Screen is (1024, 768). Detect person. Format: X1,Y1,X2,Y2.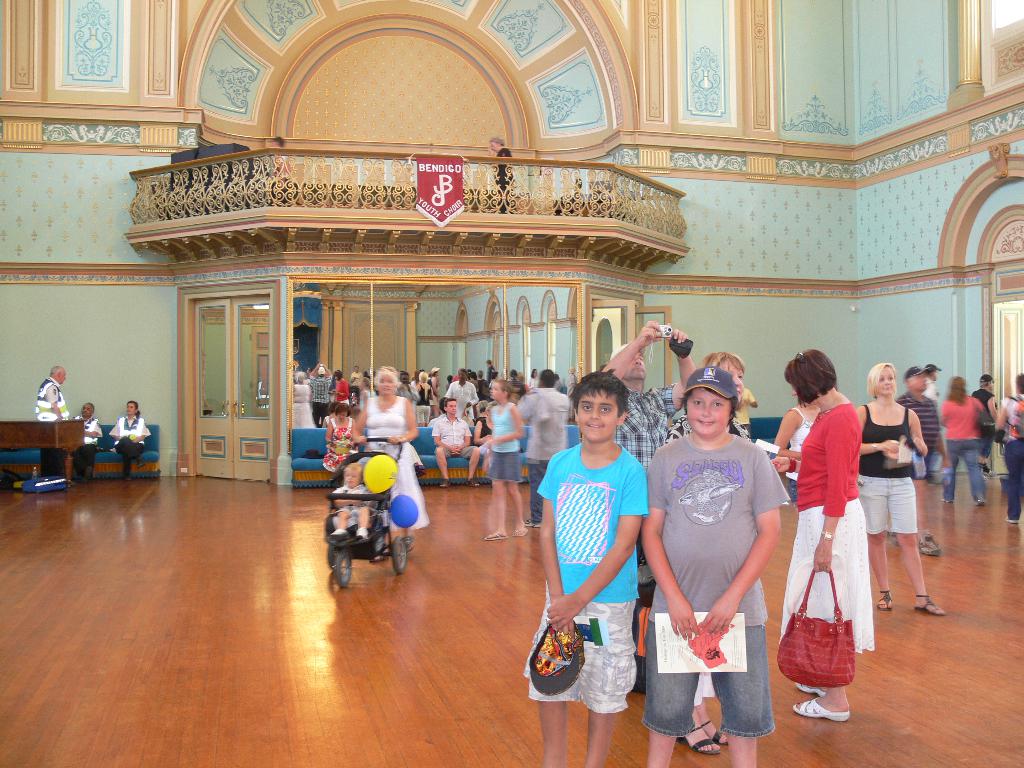
850,359,948,618.
